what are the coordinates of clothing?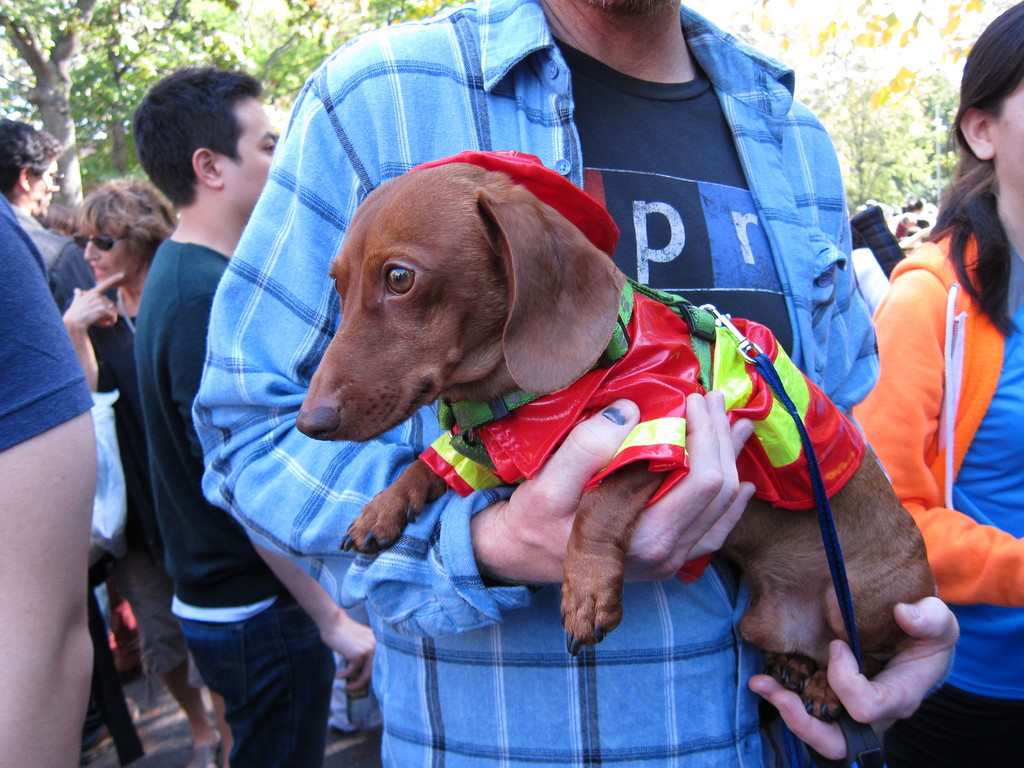
191/0/883/767.
